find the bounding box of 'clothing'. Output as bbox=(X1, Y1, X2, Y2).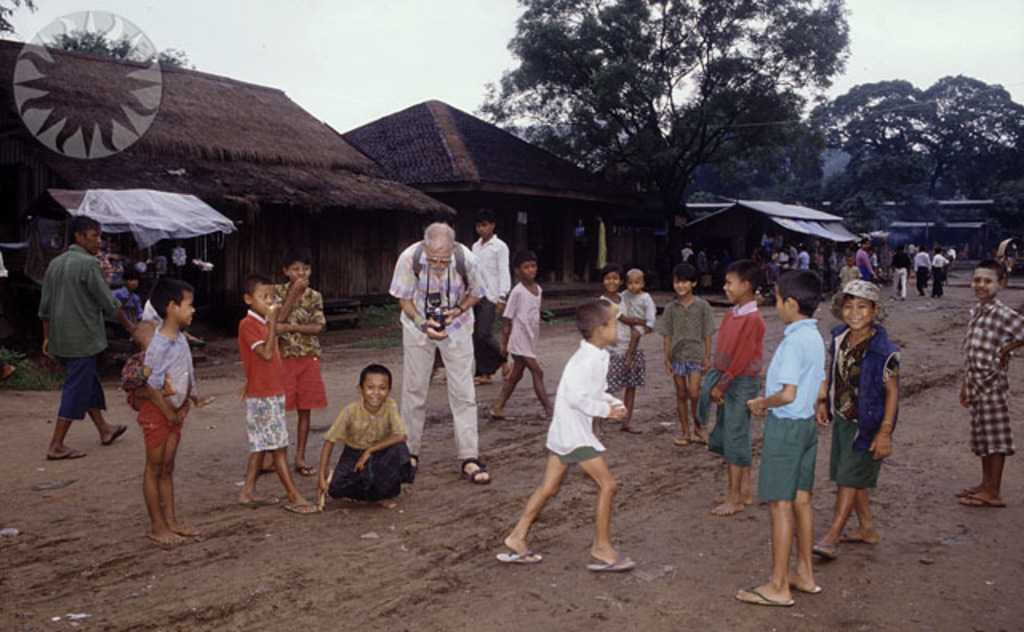
bbox=(754, 317, 827, 507).
